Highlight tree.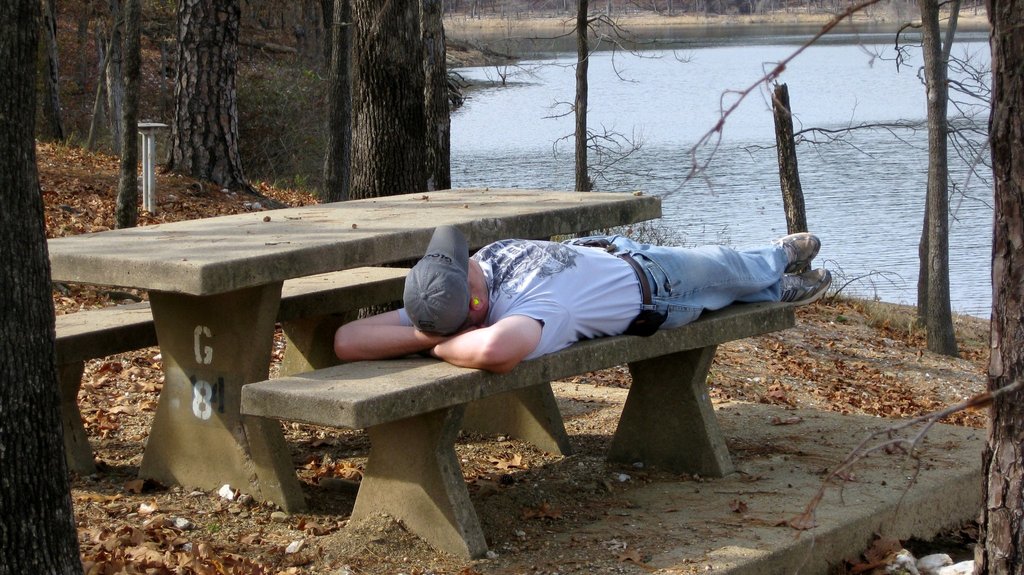
Highlighted region: select_region(893, 0, 989, 371).
